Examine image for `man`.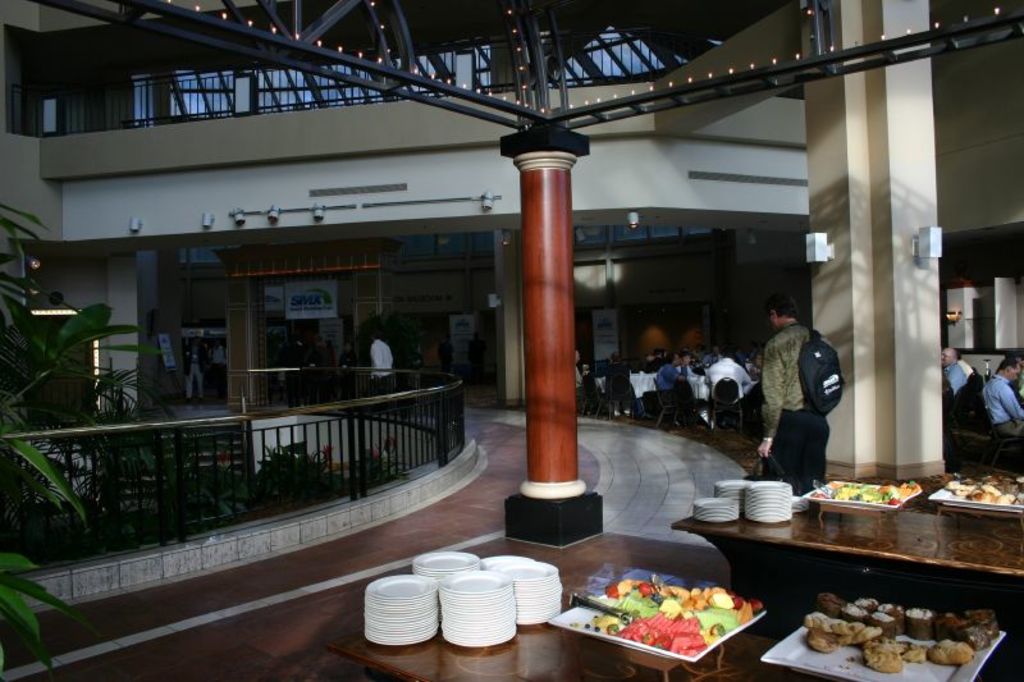
Examination result: {"x1": 654, "y1": 349, "x2": 710, "y2": 429}.
